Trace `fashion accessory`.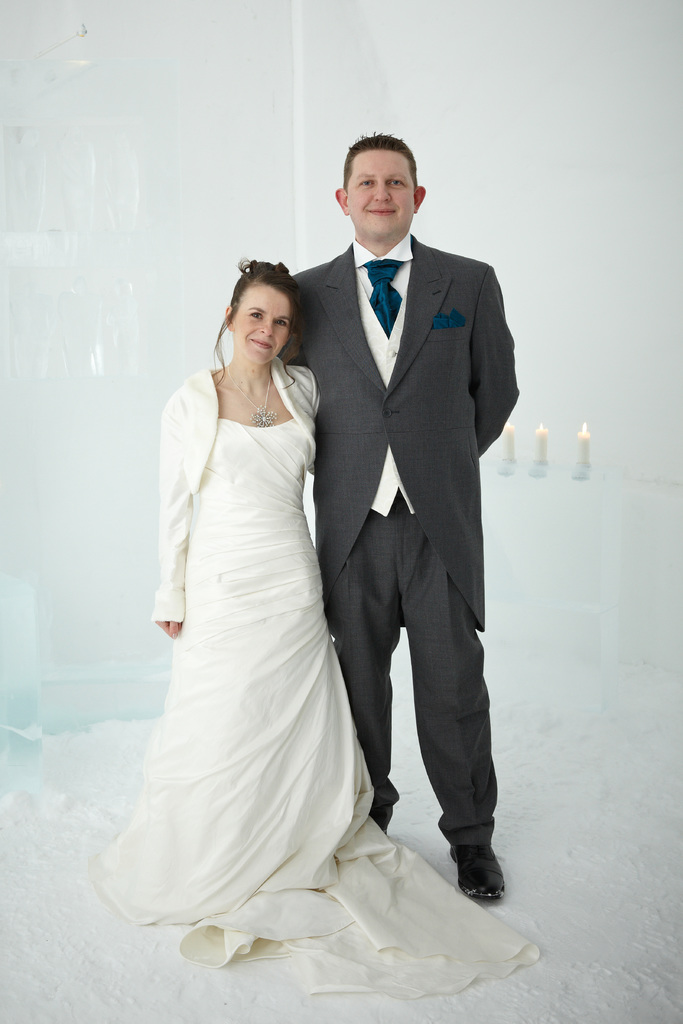
Traced to box(449, 857, 510, 906).
